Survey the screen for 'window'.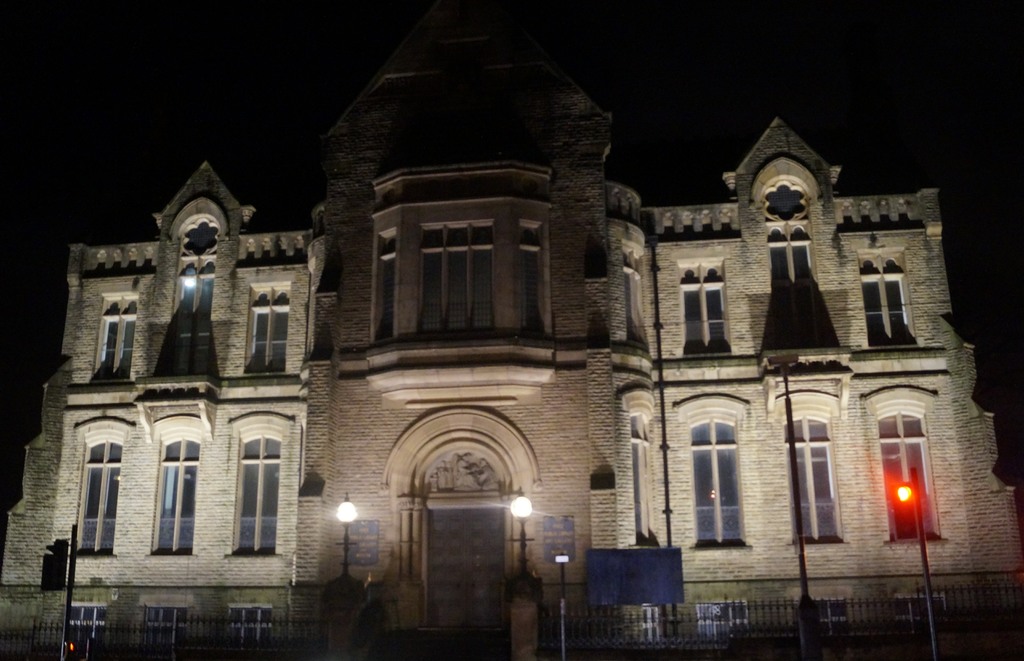
Survey found: locate(150, 436, 197, 560).
